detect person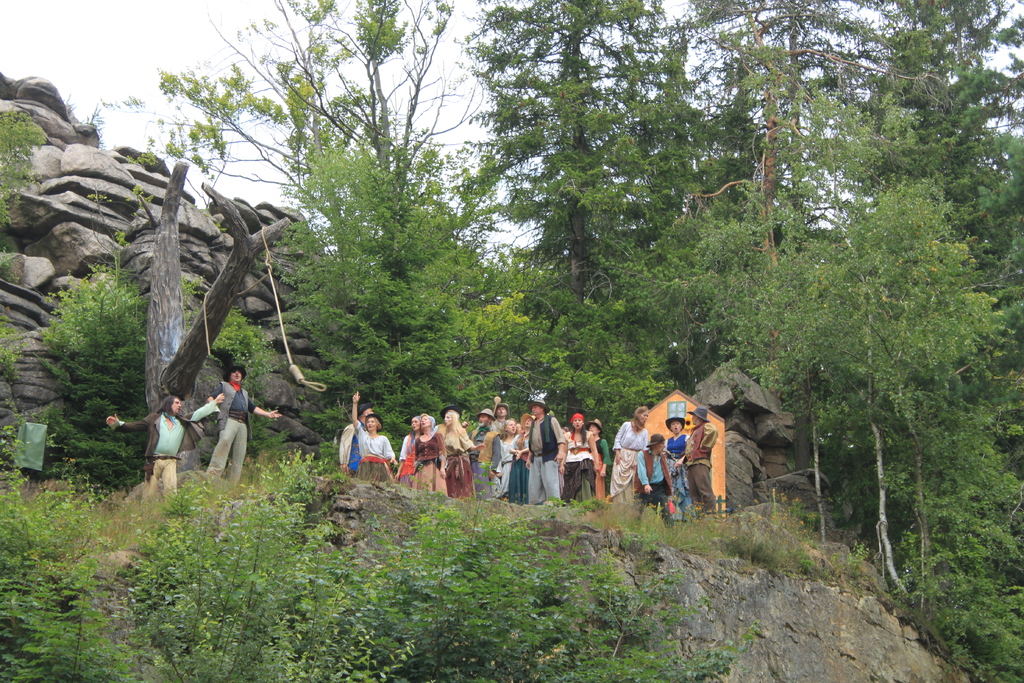
[600, 401, 650, 509]
